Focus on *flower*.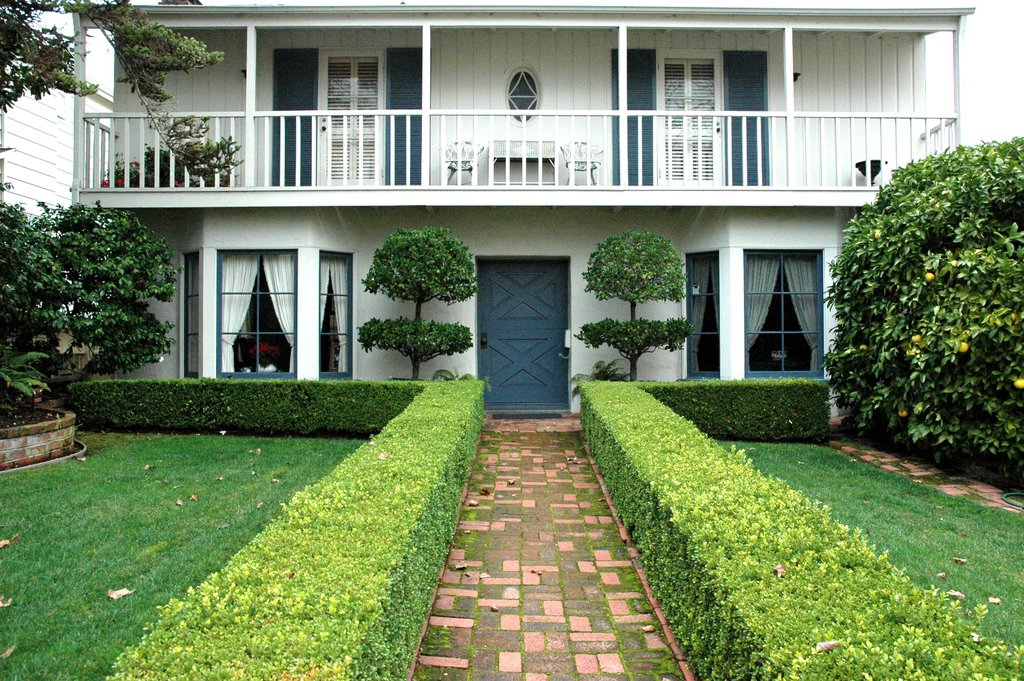
Focused at bbox(871, 224, 884, 243).
